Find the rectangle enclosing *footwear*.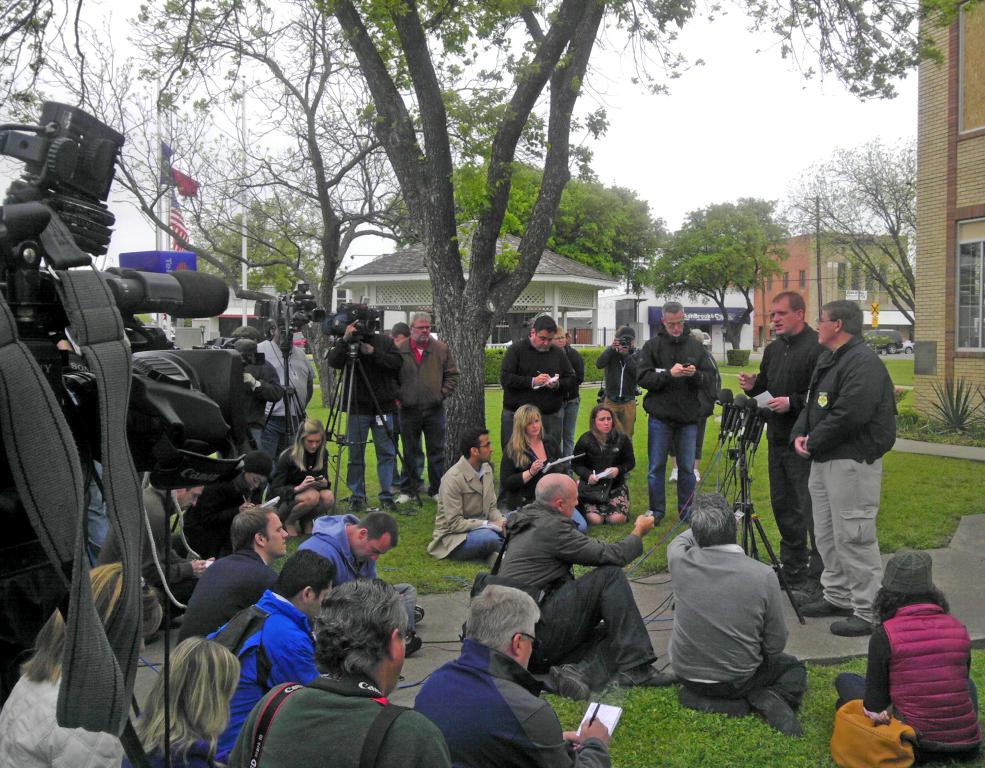
crop(751, 687, 804, 737).
